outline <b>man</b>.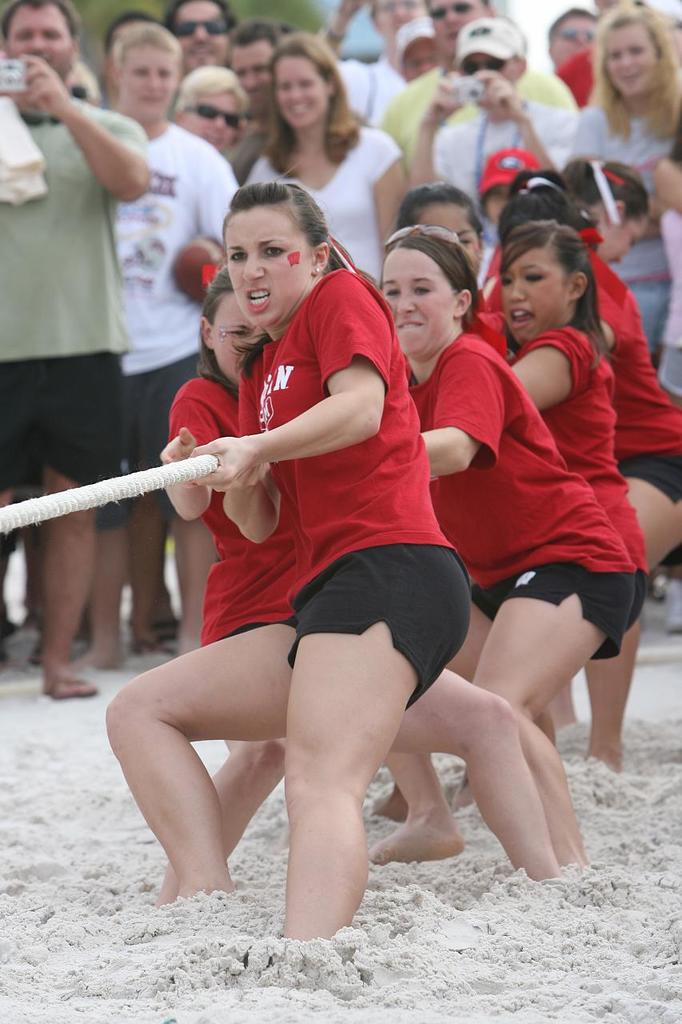
Outline: left=168, top=0, right=238, bottom=73.
